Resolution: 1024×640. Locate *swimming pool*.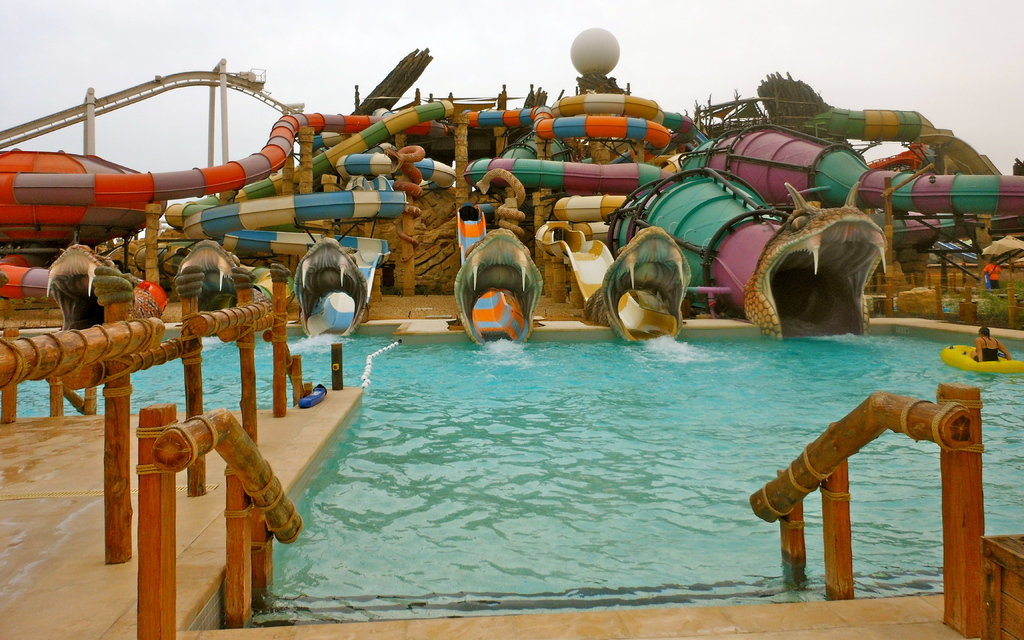
BBox(35, 239, 961, 593).
